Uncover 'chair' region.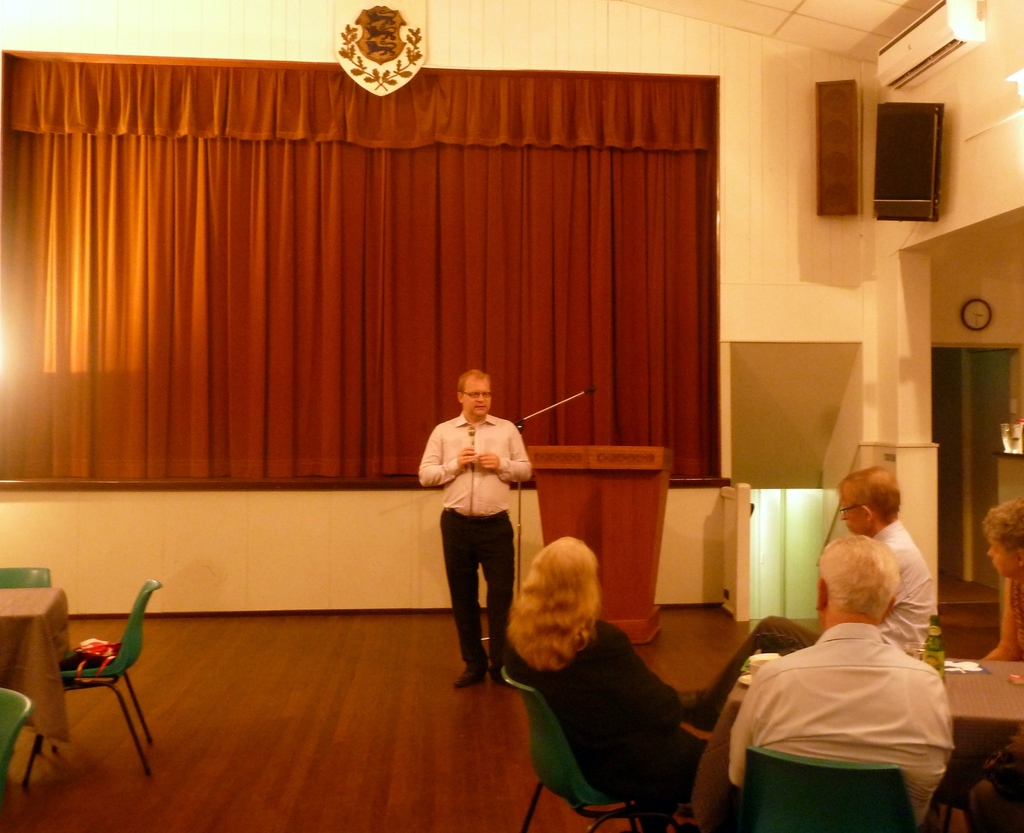
Uncovered: x1=742, y1=747, x2=921, y2=832.
